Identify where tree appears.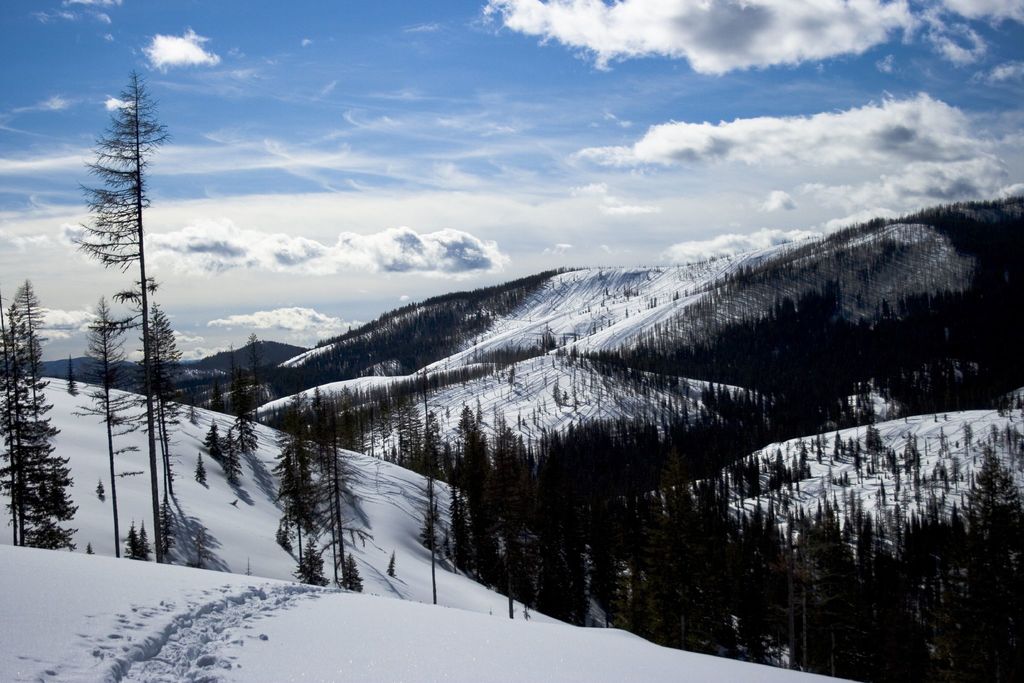
Appears at Rect(67, 295, 139, 556).
